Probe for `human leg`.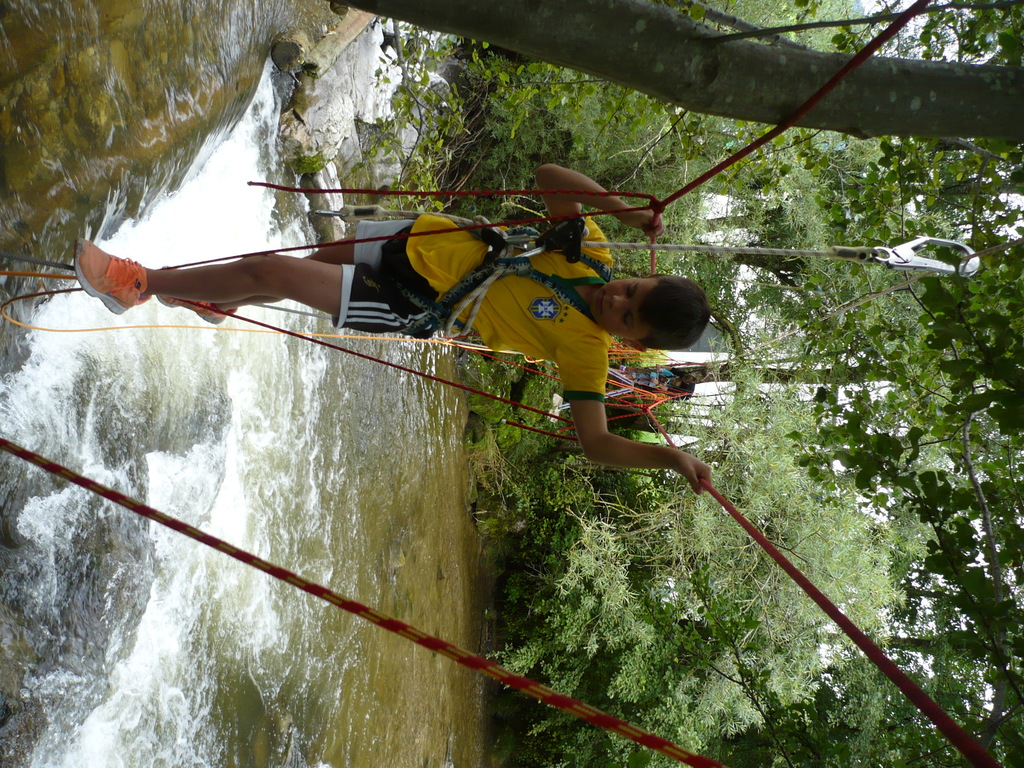
Probe result: crop(148, 223, 412, 326).
